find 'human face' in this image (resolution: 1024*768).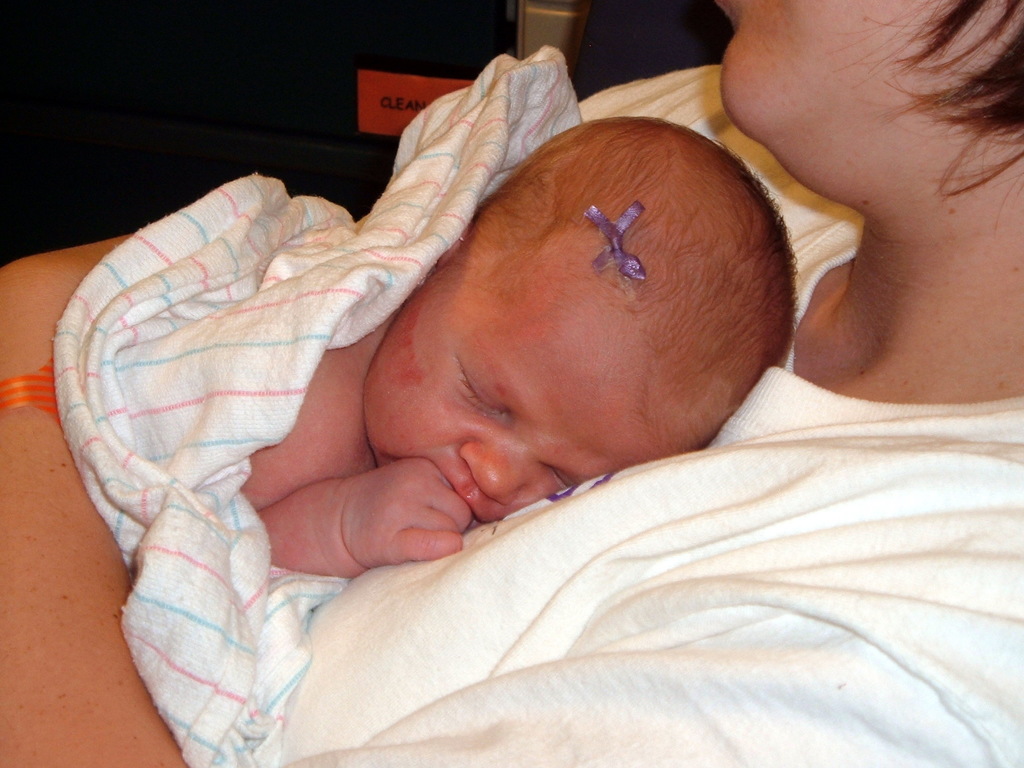
(left=716, top=0, right=1023, bottom=196).
